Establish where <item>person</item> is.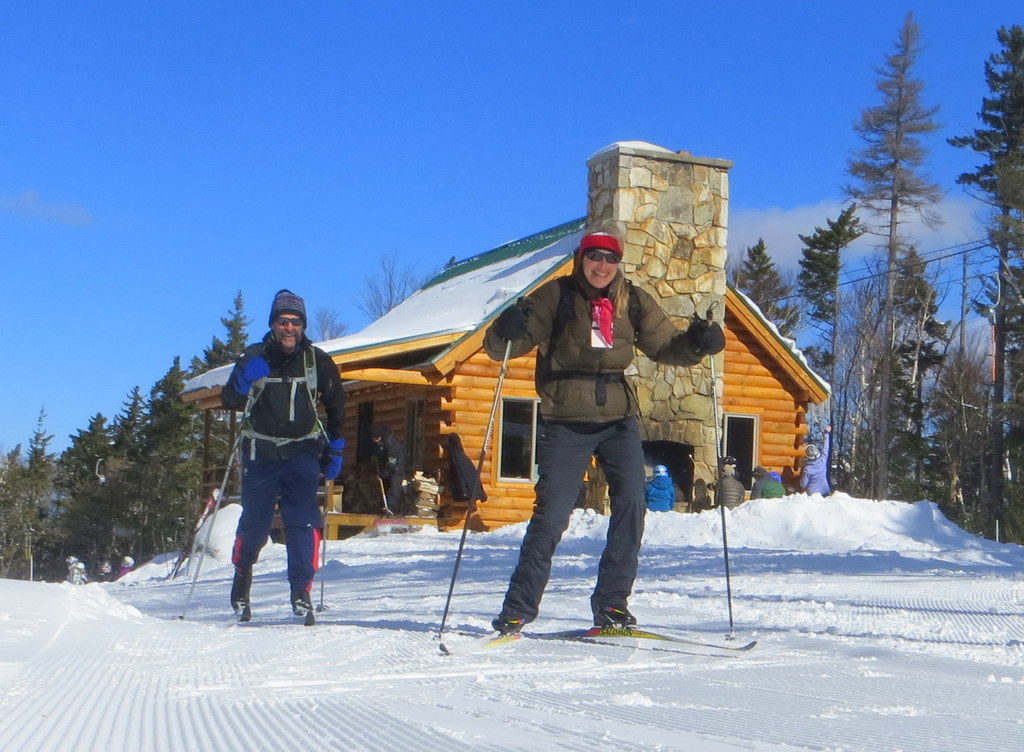
Established at crop(796, 448, 826, 489).
